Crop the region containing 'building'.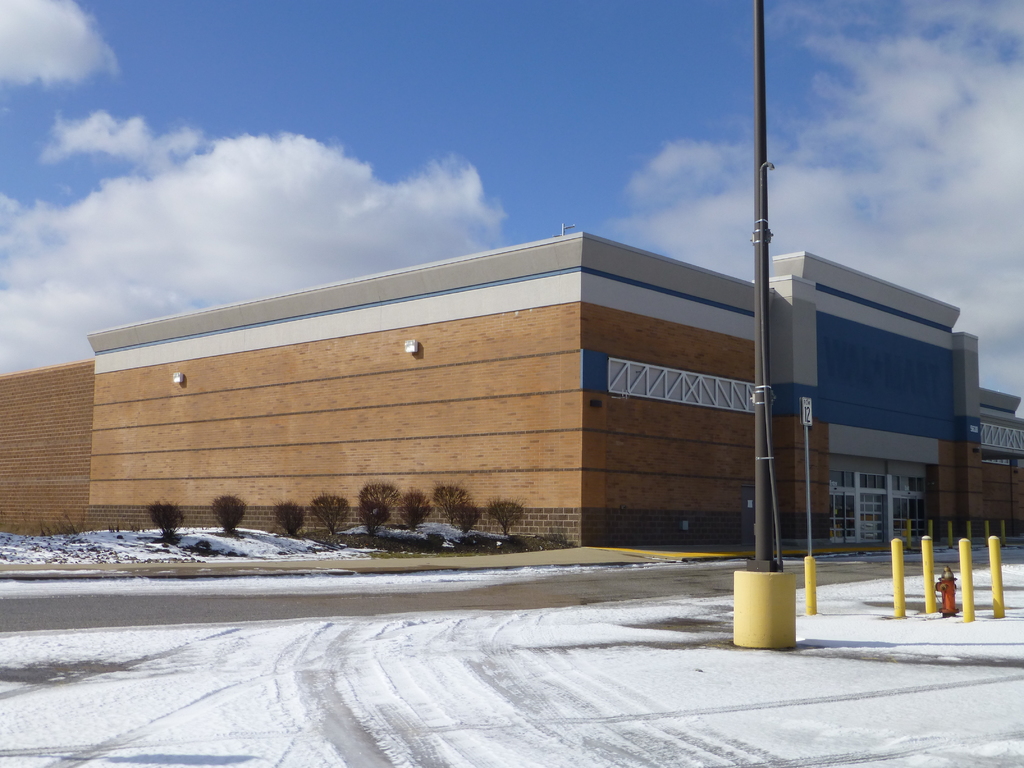
Crop region: 0, 230, 1023, 548.
